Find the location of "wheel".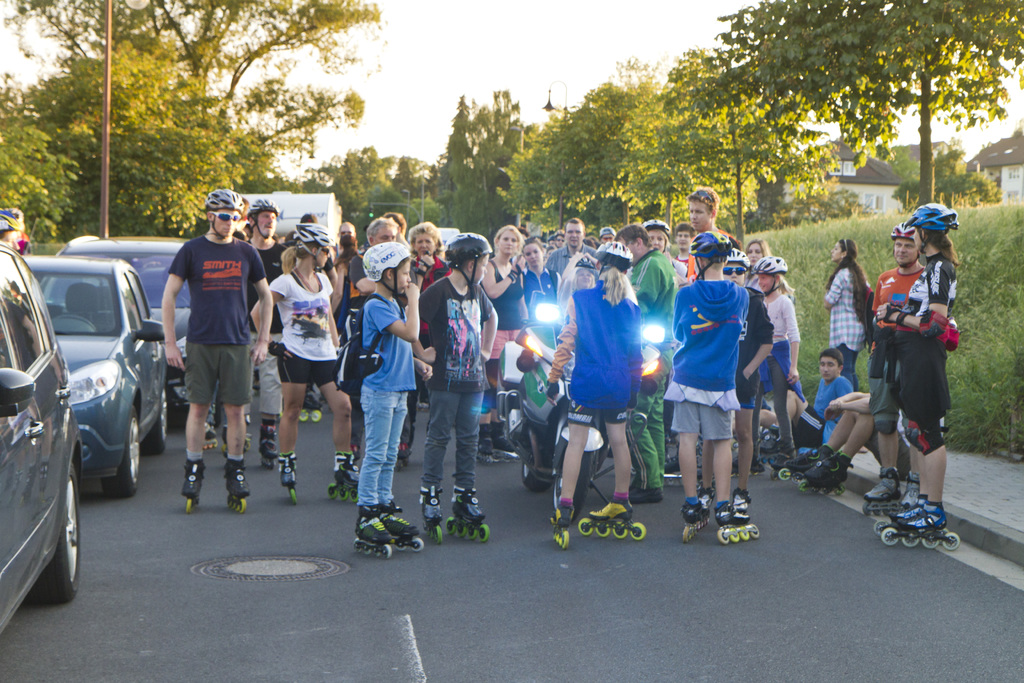
Location: crop(865, 502, 870, 514).
